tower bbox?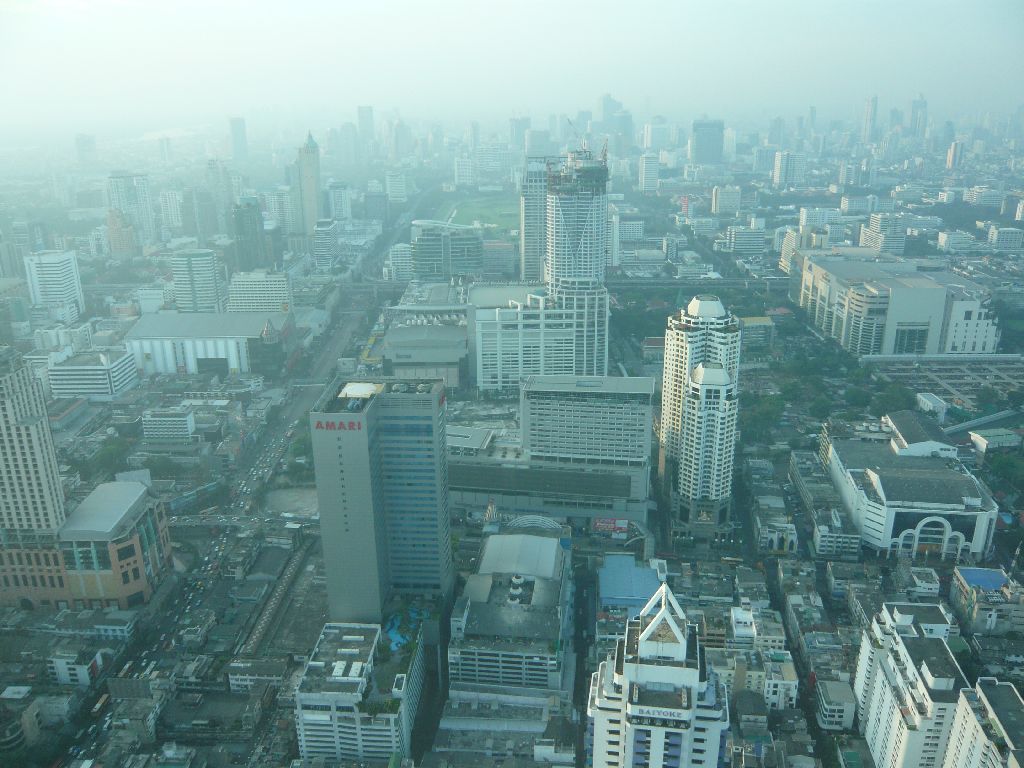
(581, 574, 719, 767)
